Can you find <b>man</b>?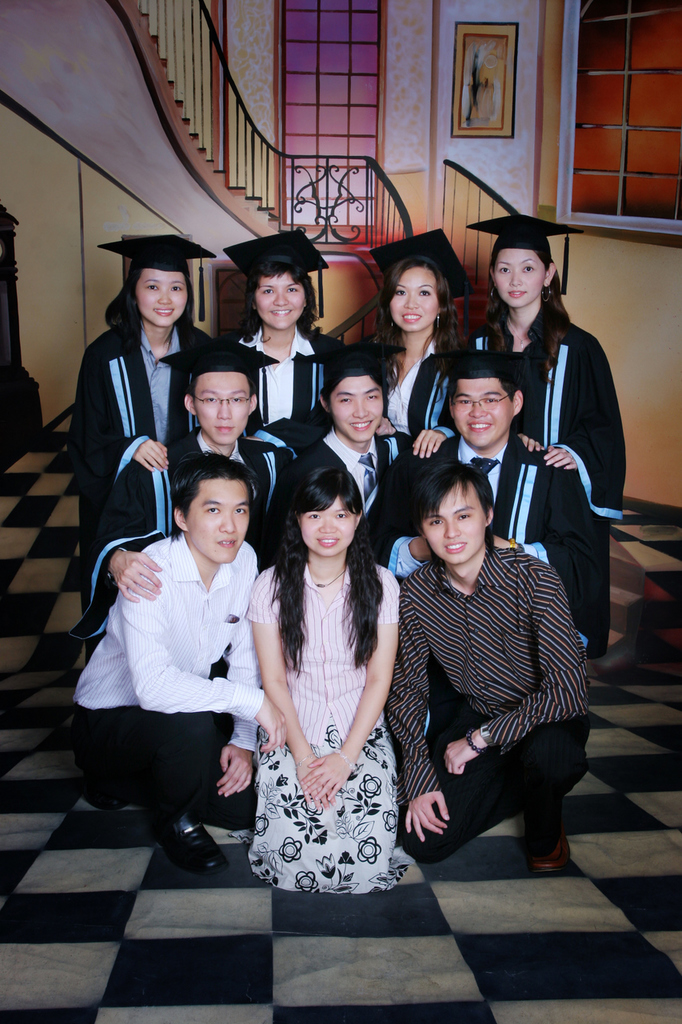
Yes, bounding box: [56, 452, 297, 869].
